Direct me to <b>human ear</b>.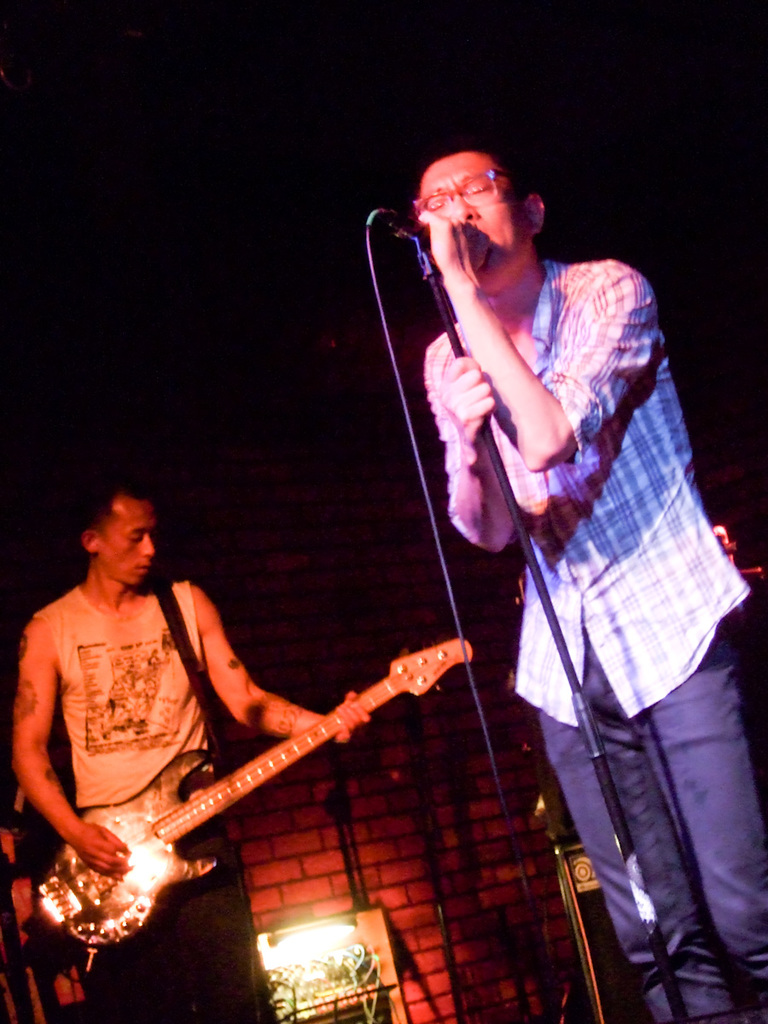
Direction: (79, 530, 97, 553).
